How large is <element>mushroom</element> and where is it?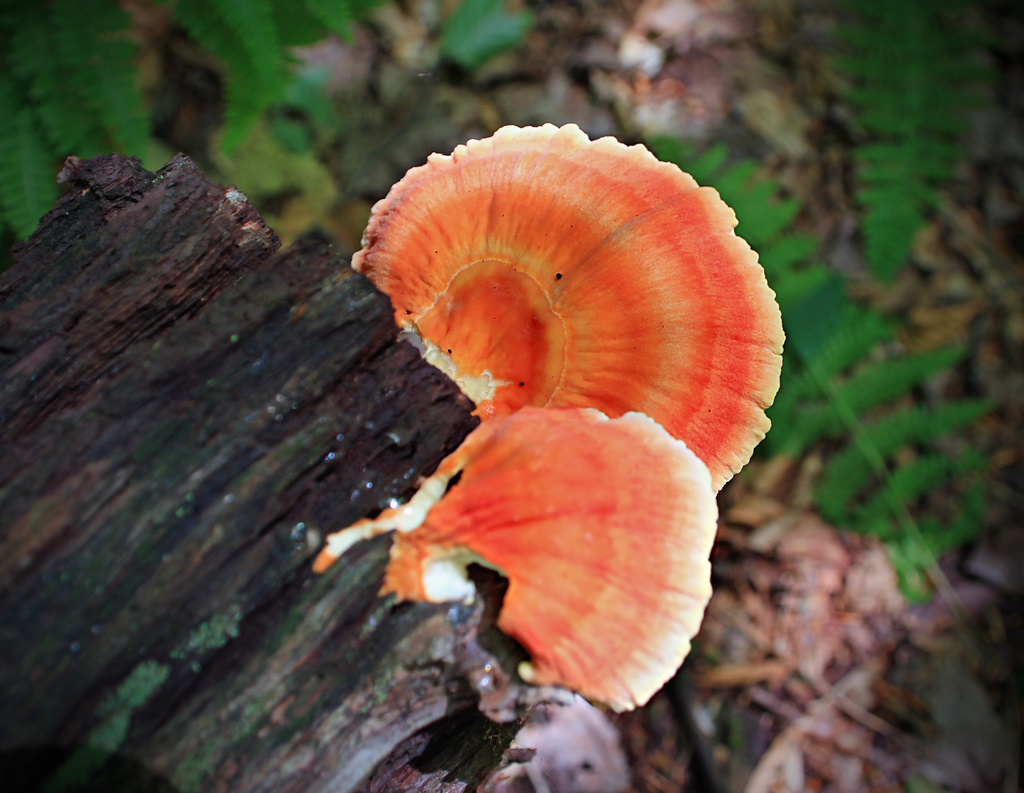
Bounding box: detection(315, 414, 713, 707).
